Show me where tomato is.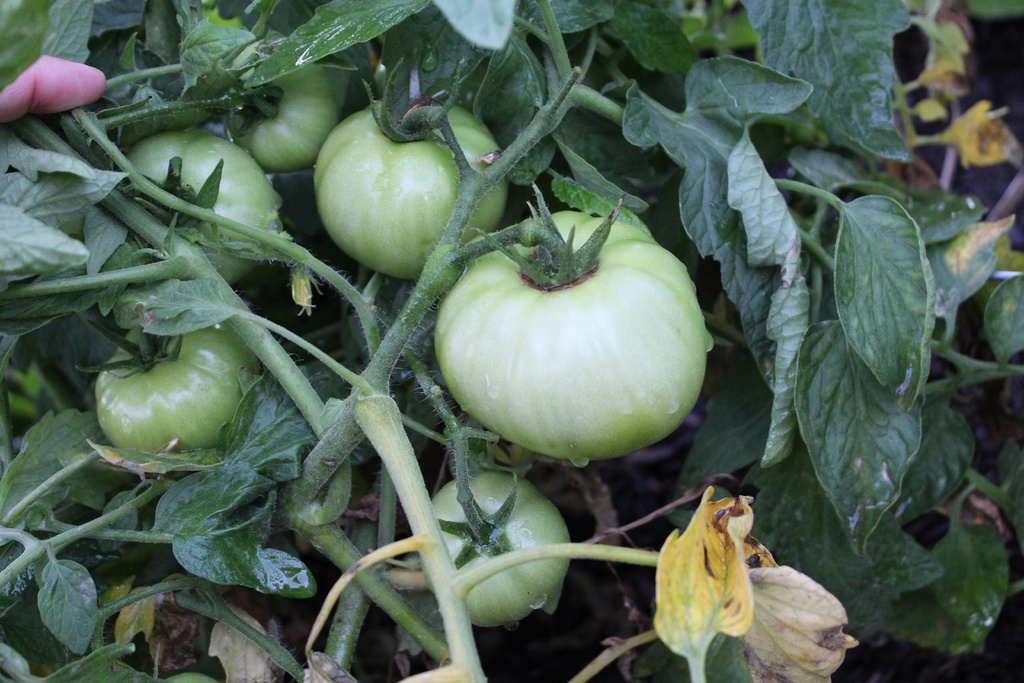
tomato is at (431,178,709,465).
